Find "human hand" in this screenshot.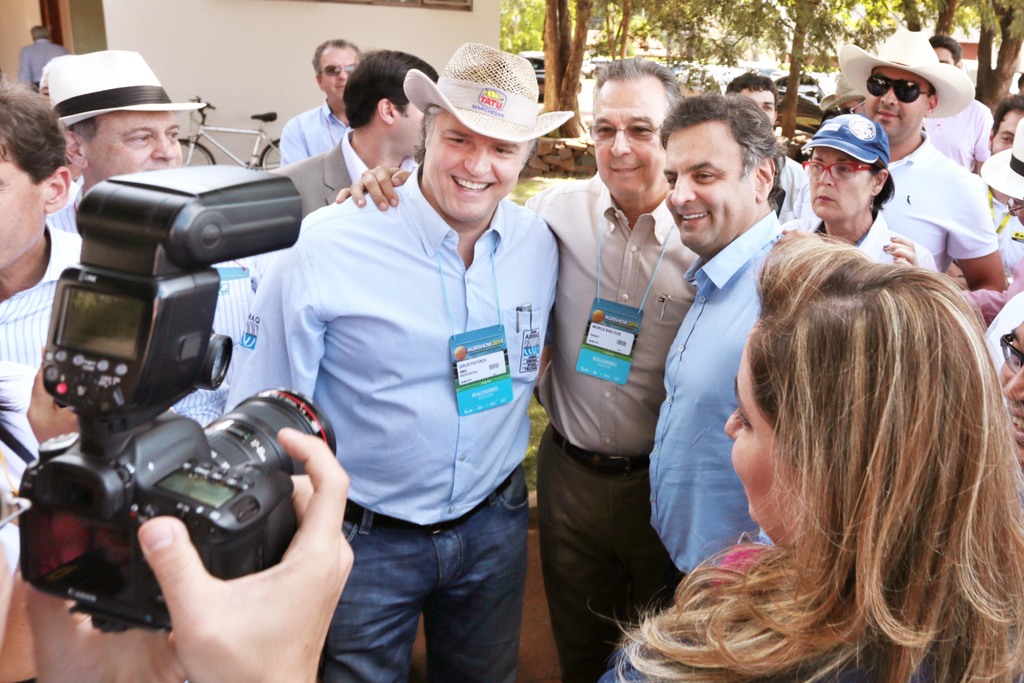
The bounding box for "human hand" is select_region(20, 347, 79, 450).
